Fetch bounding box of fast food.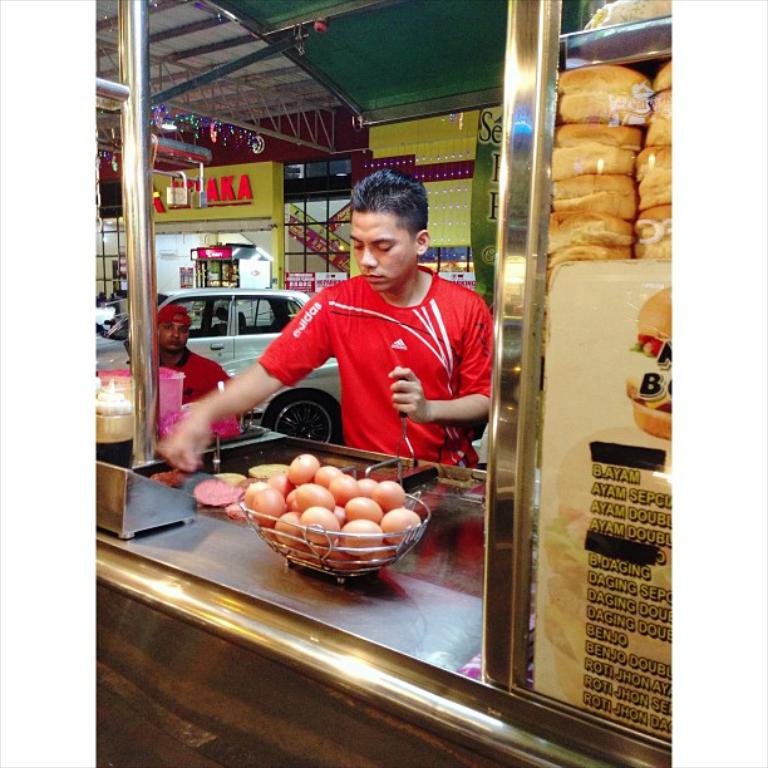
Bbox: rect(556, 60, 653, 117).
